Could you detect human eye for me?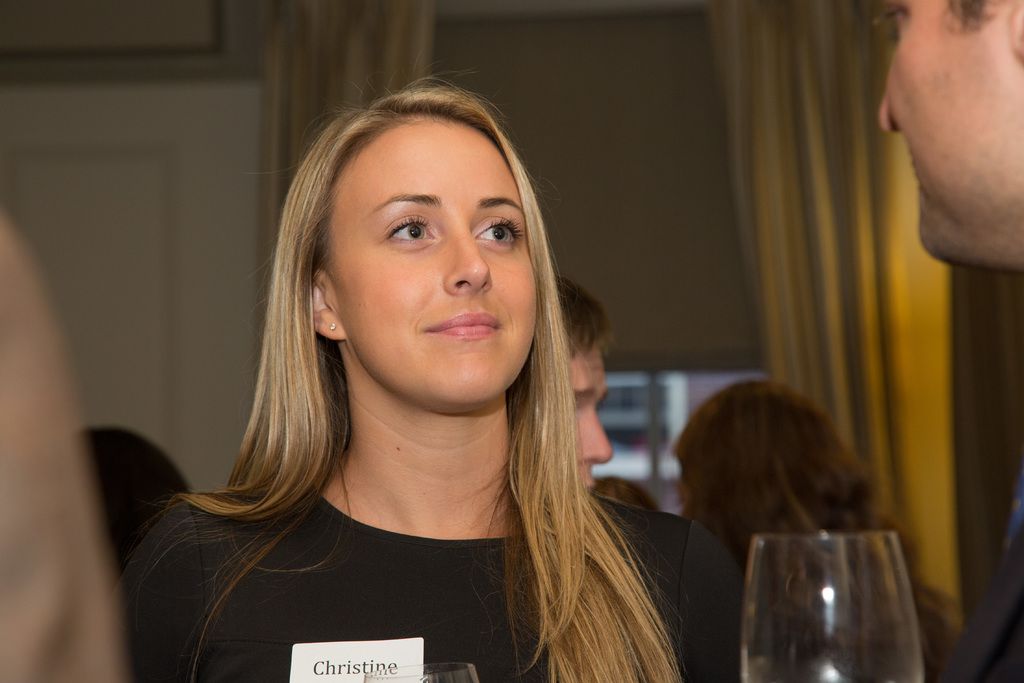
Detection result: pyautogui.locateOnScreen(385, 213, 440, 246).
